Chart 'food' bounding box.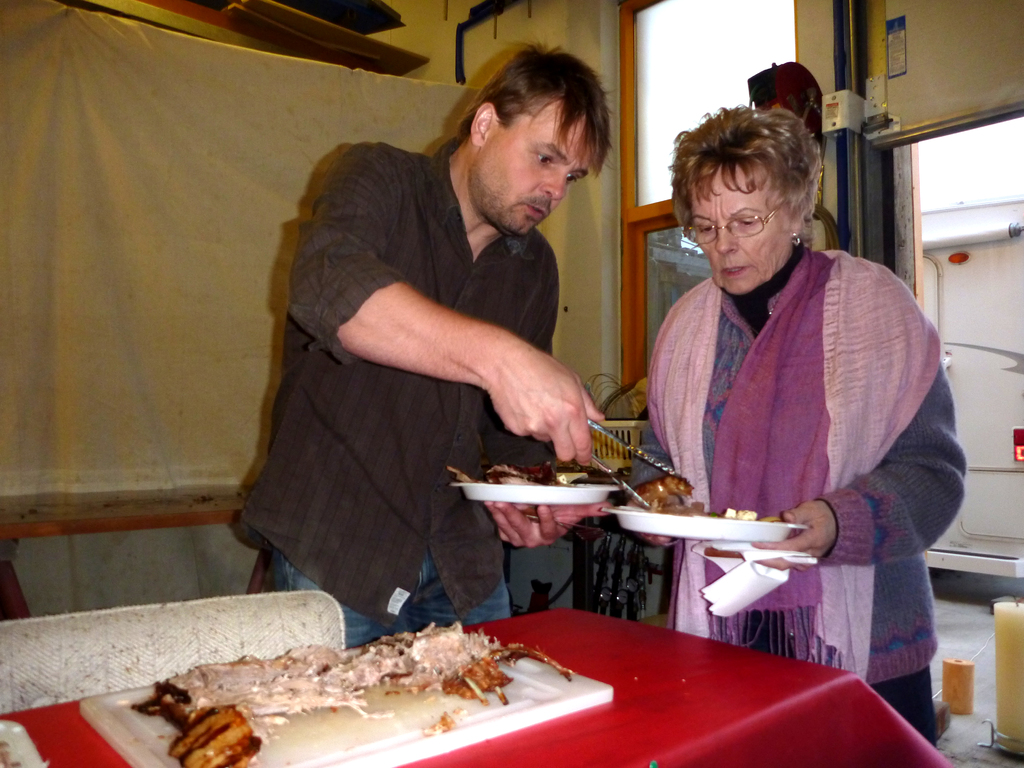
Charted: 624,476,785,526.
